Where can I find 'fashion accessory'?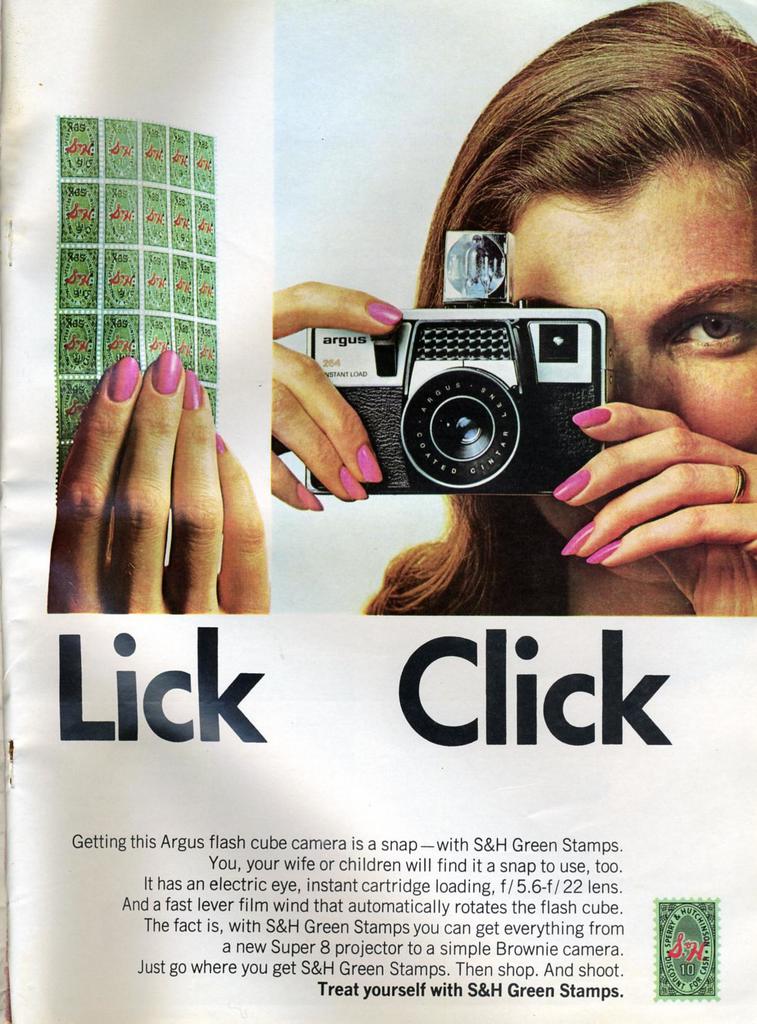
You can find it at Rect(182, 373, 203, 404).
